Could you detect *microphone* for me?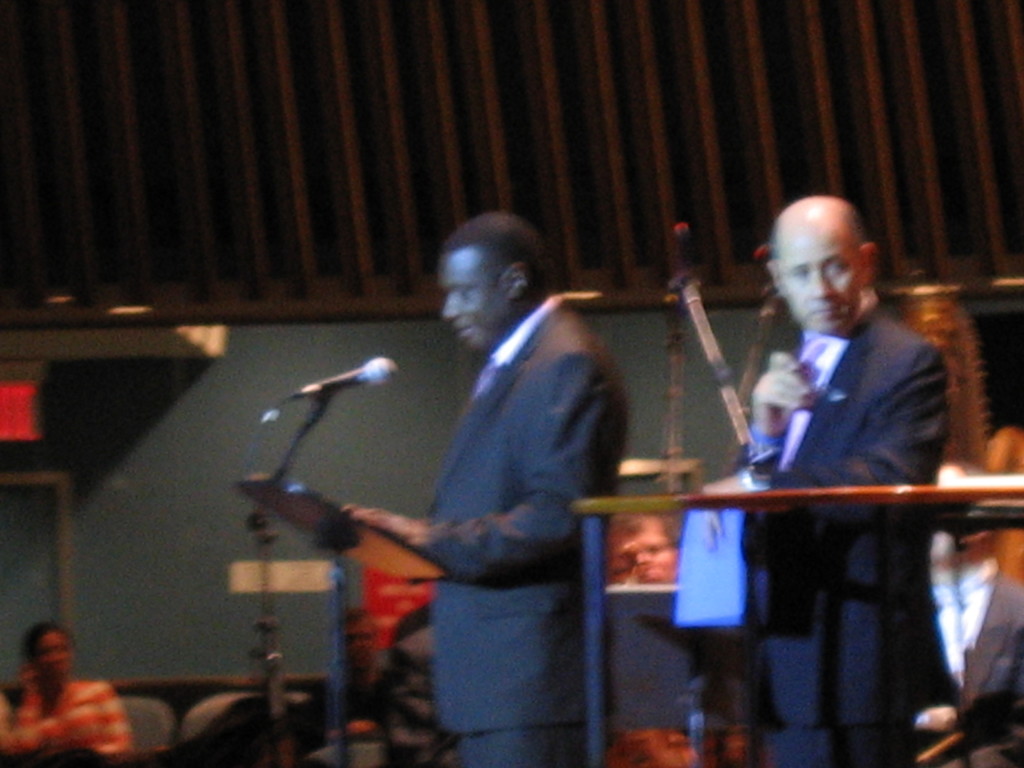
Detection result: Rect(280, 355, 400, 397).
